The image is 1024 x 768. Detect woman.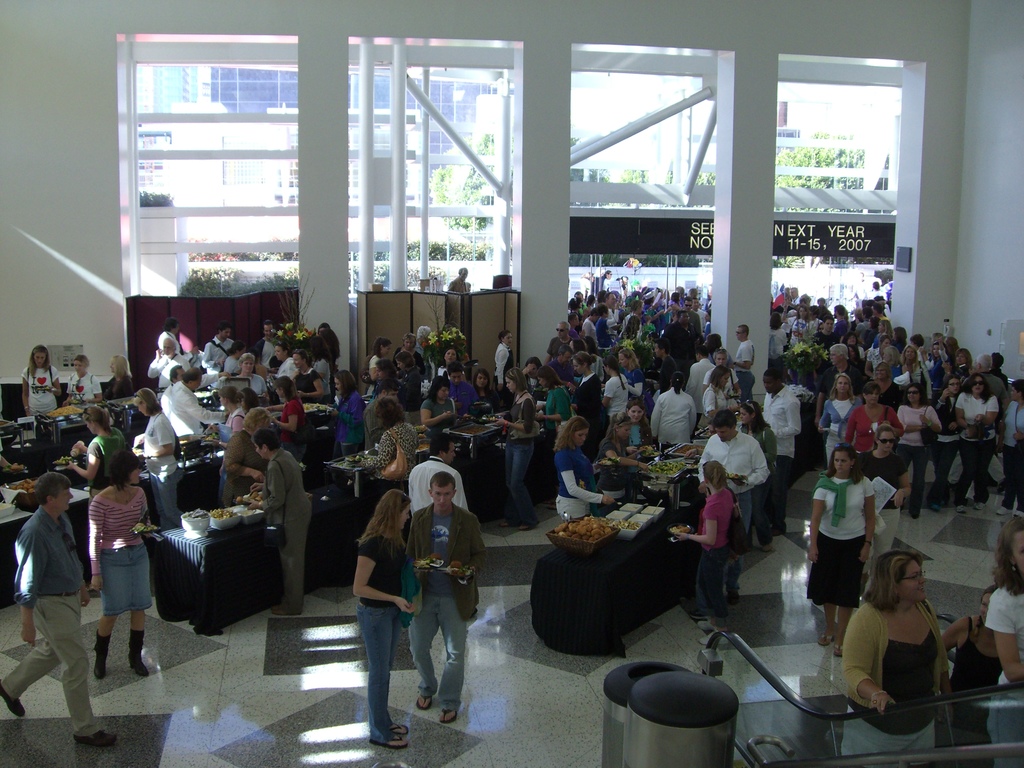
Detection: 616,315,639,358.
